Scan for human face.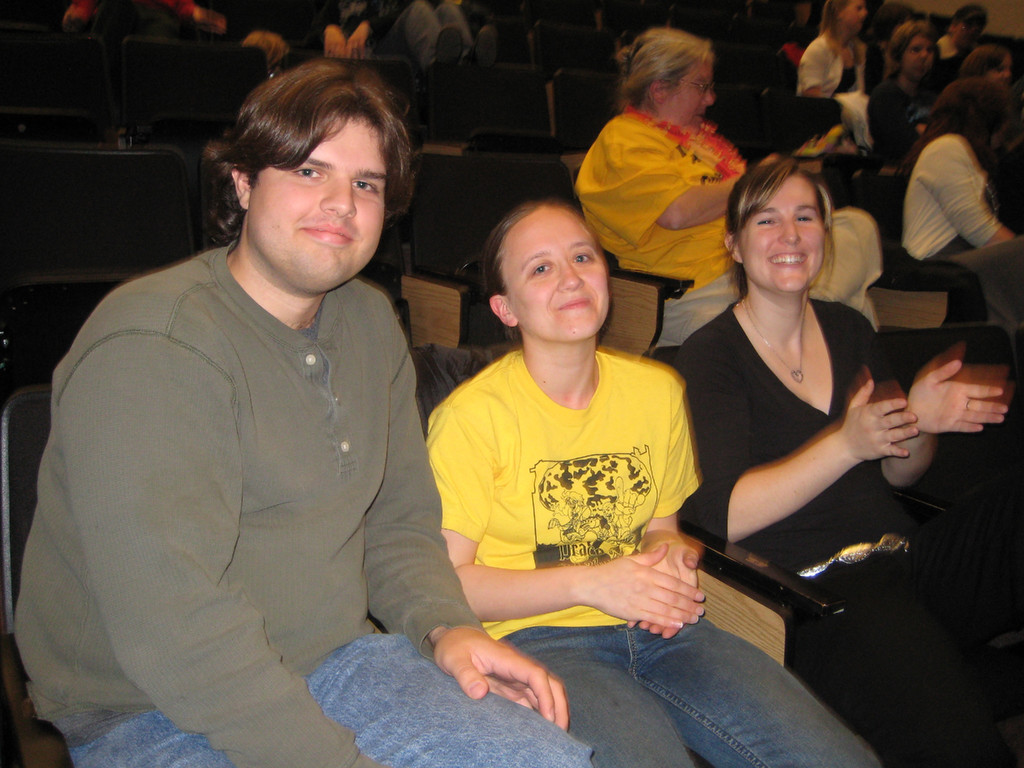
Scan result: select_region(842, 1, 867, 27).
